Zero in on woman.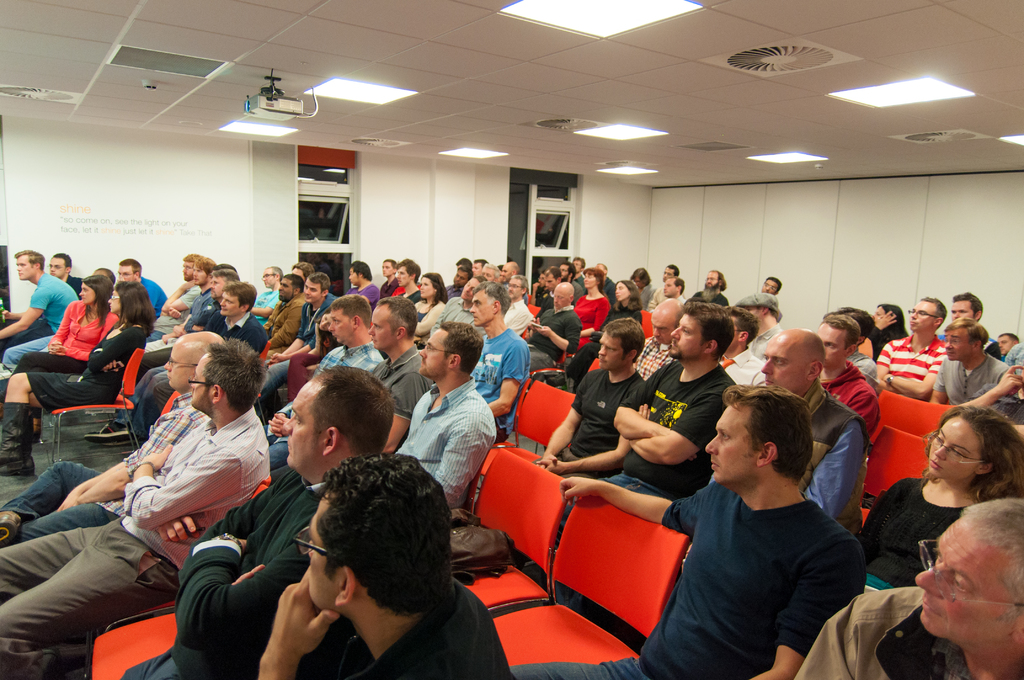
Zeroed in: 606,273,640,329.
